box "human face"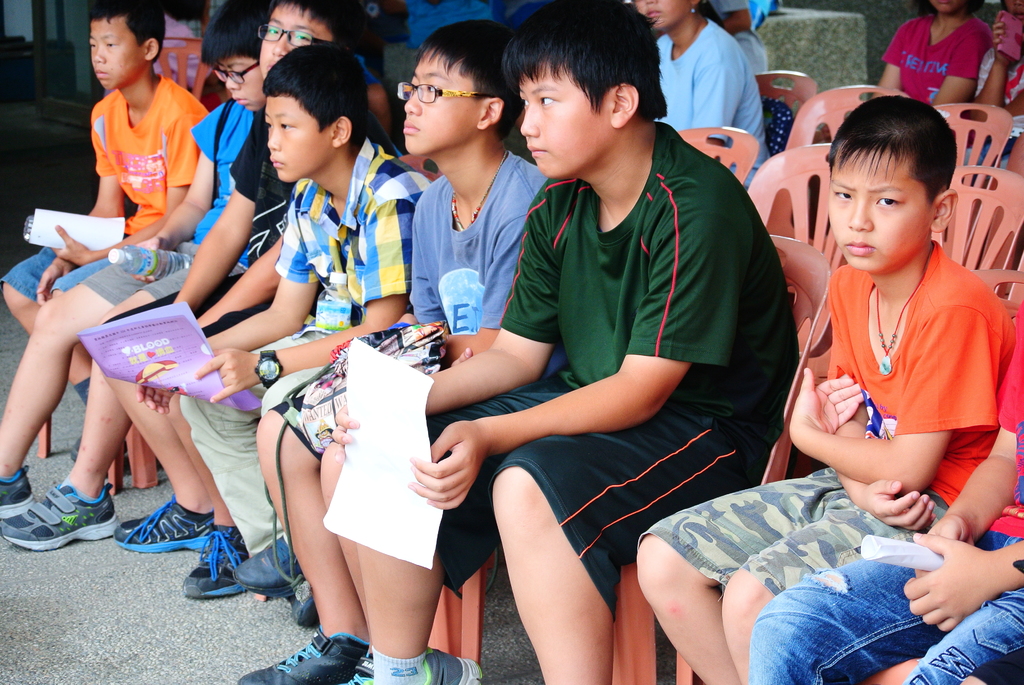
[257, 1, 332, 79]
